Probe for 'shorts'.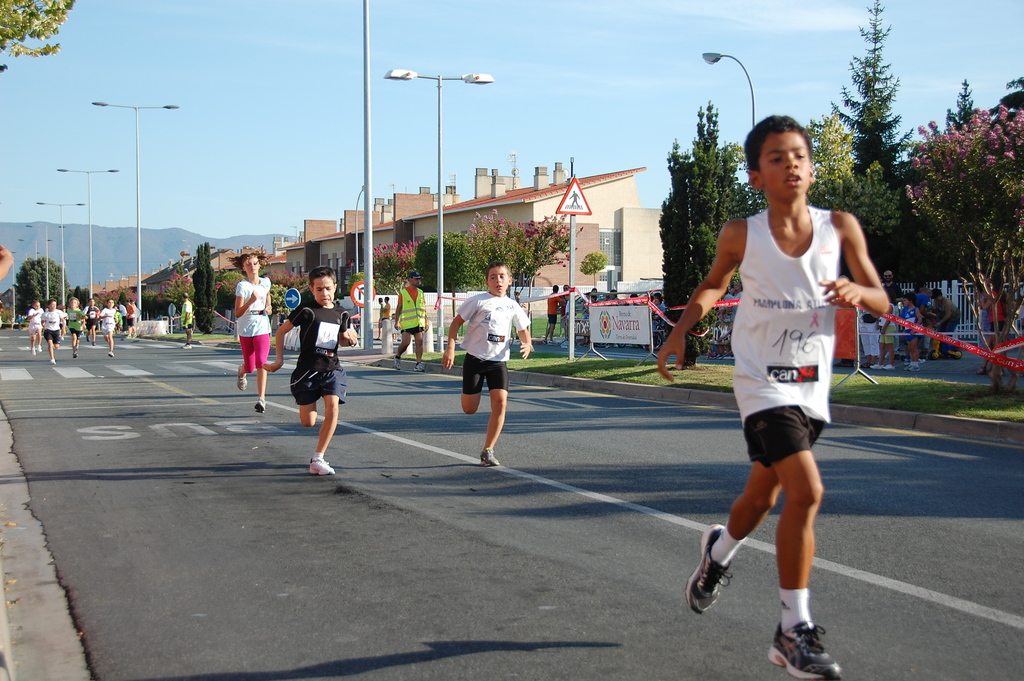
Probe result: 550, 314, 557, 324.
